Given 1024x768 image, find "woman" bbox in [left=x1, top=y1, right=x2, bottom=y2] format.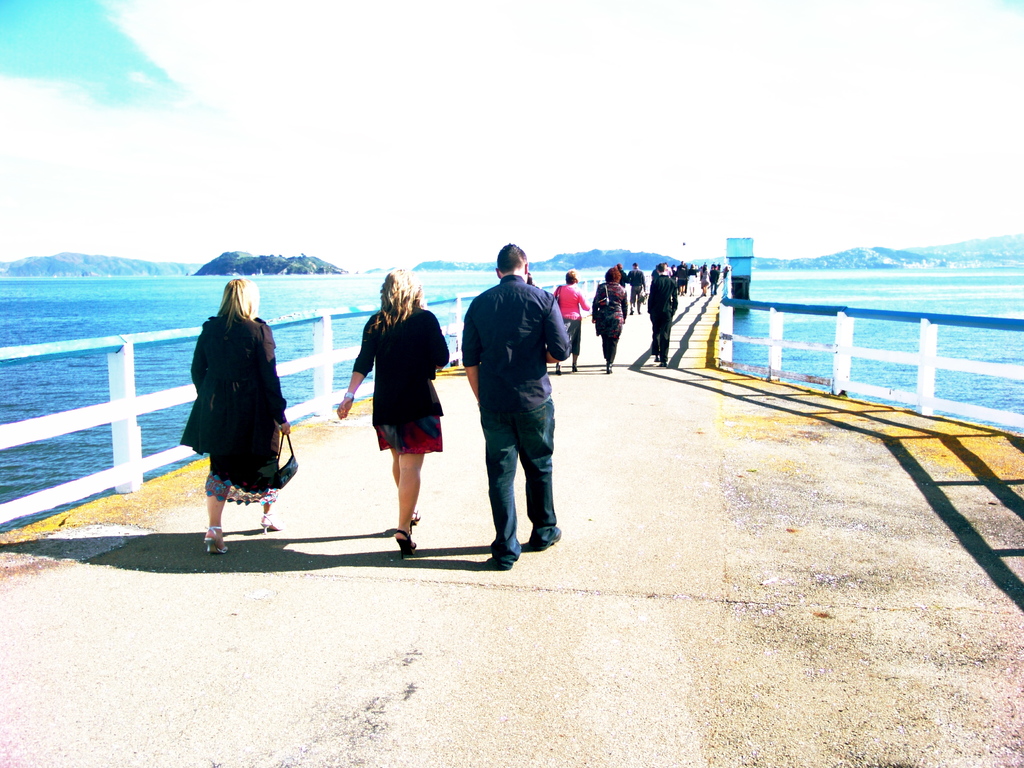
[left=591, top=267, right=627, bottom=374].
